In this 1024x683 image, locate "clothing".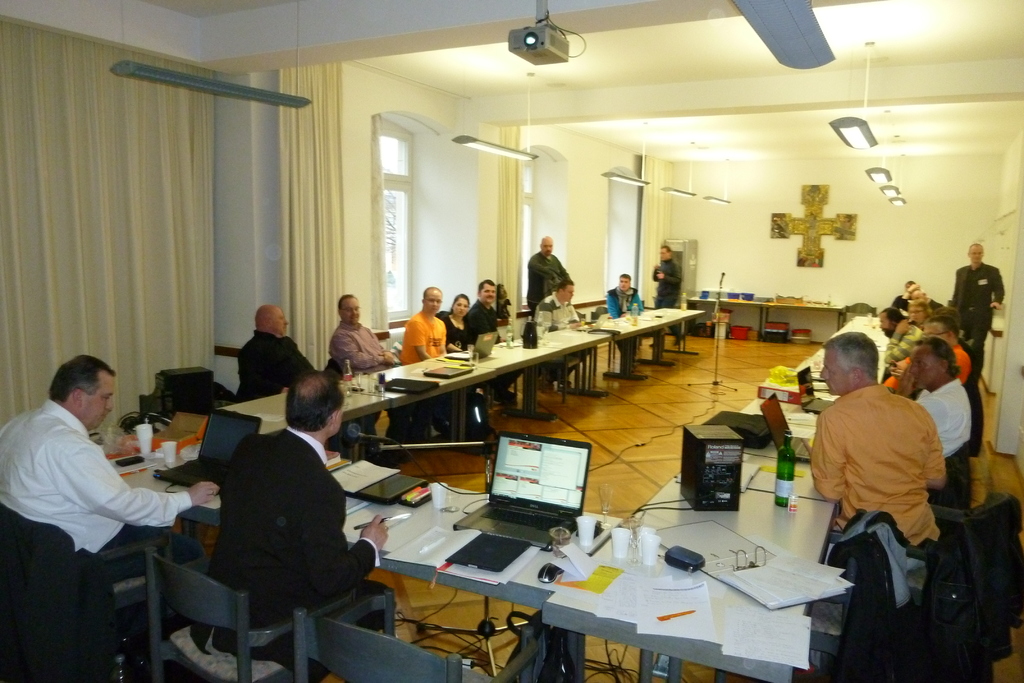
Bounding box: box=[440, 299, 470, 348].
